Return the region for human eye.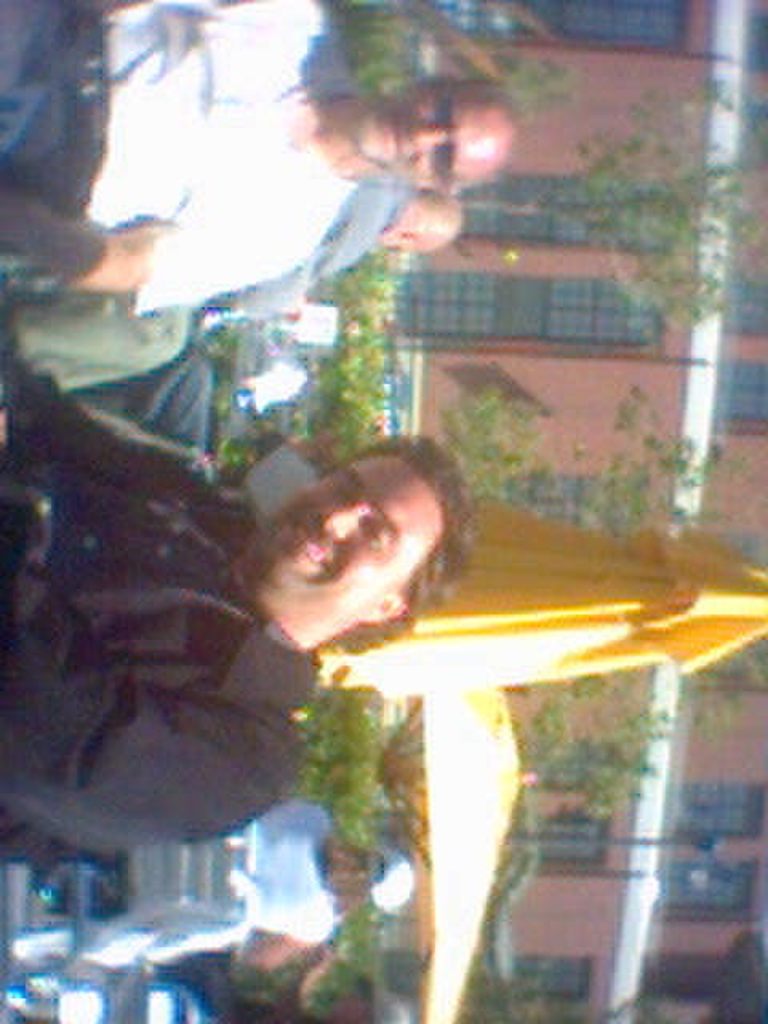
[left=365, top=523, right=394, bottom=554].
